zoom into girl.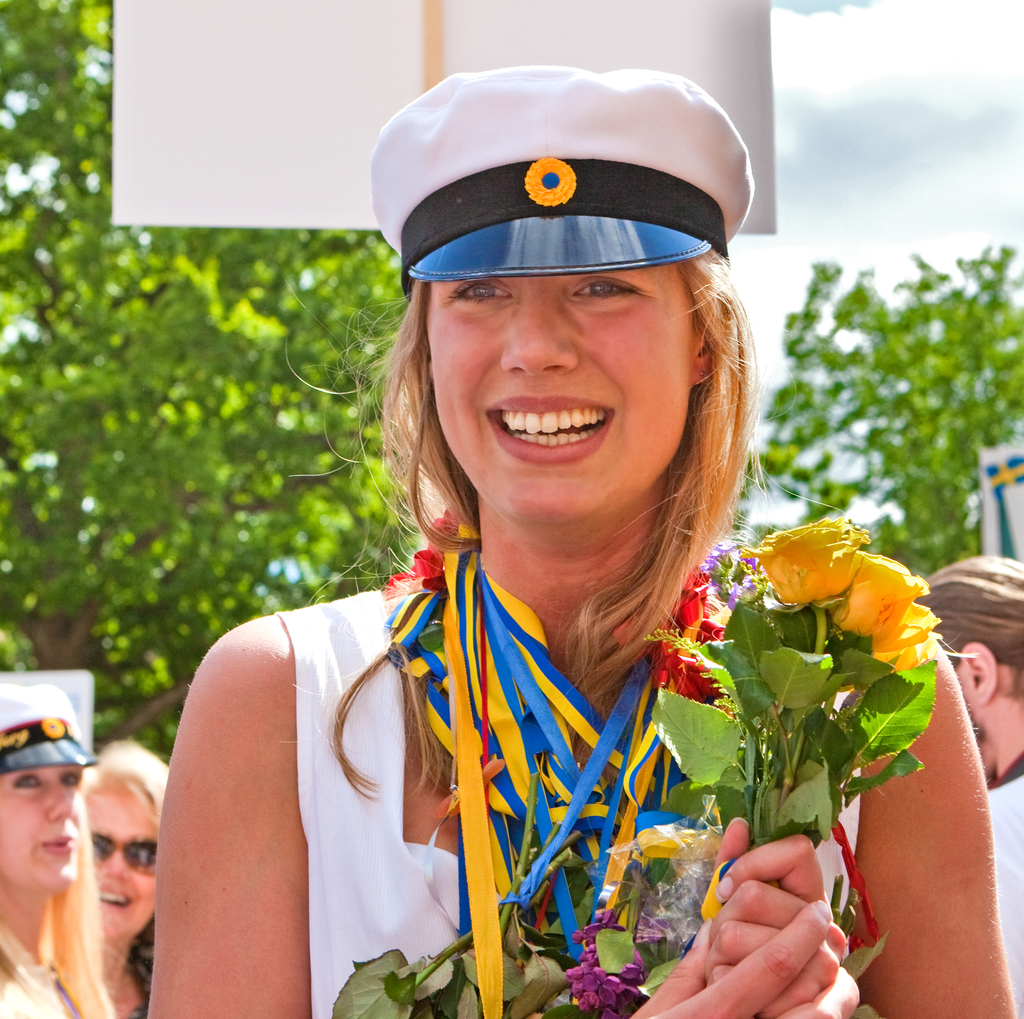
Zoom target: BBox(146, 60, 1021, 1018).
